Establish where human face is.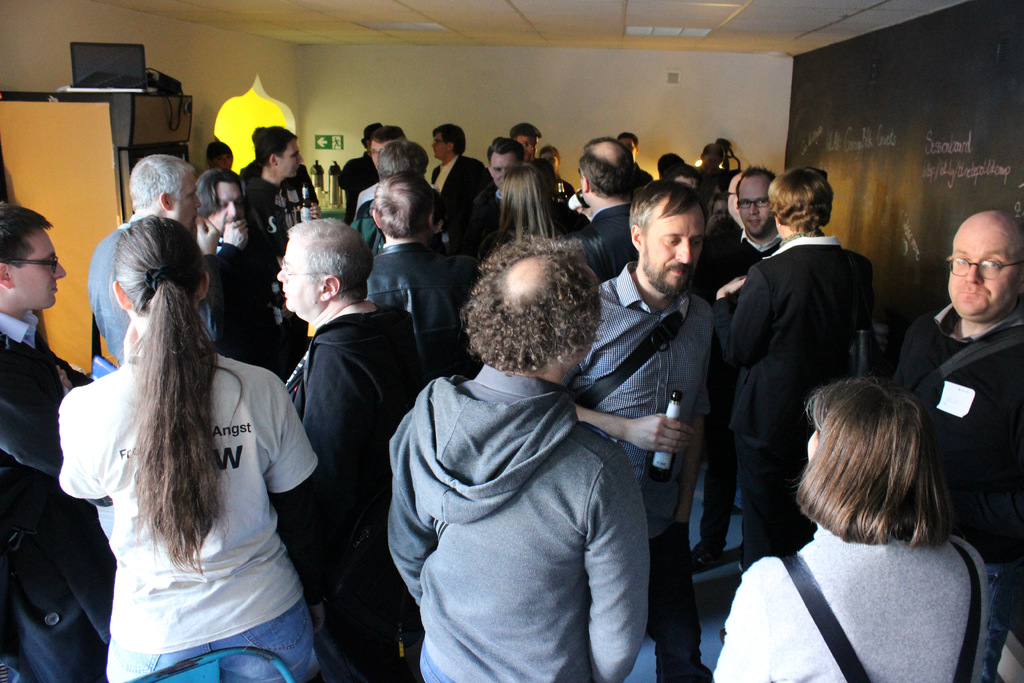
Established at left=278, top=140, right=301, bottom=174.
